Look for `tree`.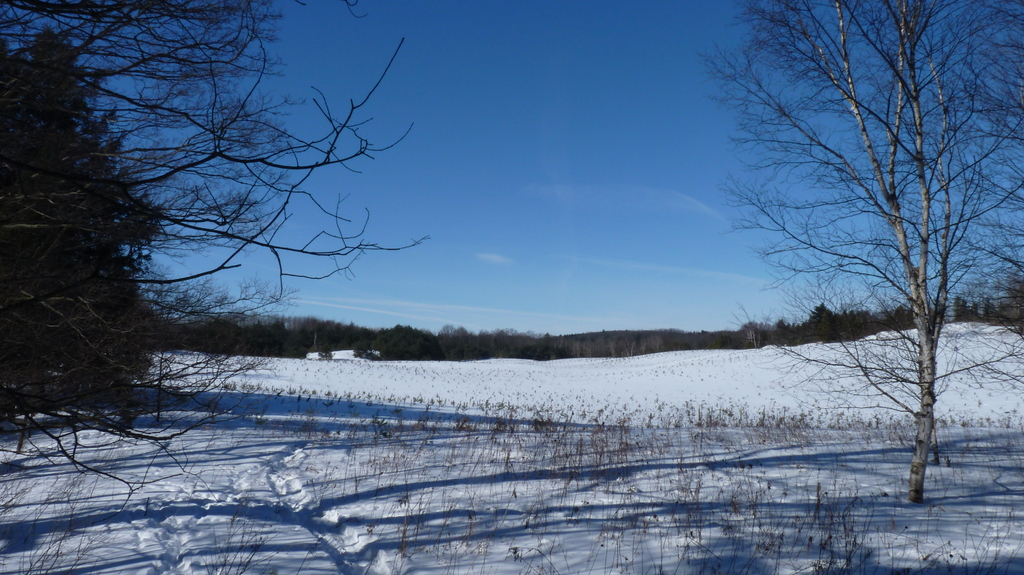
Found: select_region(520, 335, 524, 357).
